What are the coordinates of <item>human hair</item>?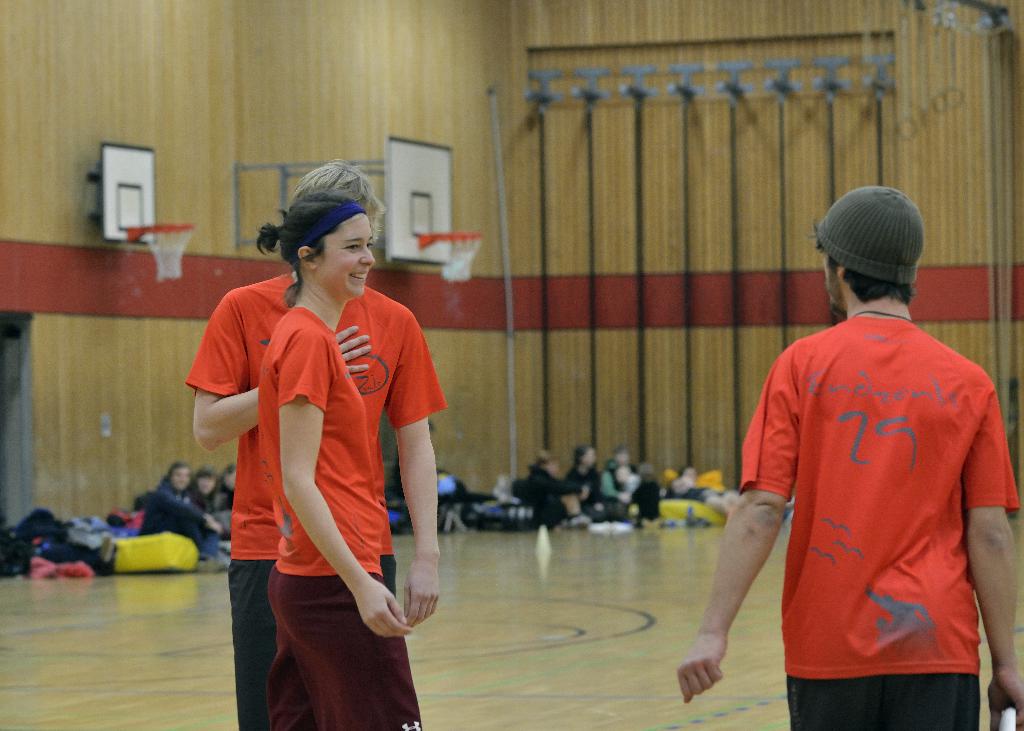
803, 223, 917, 303.
